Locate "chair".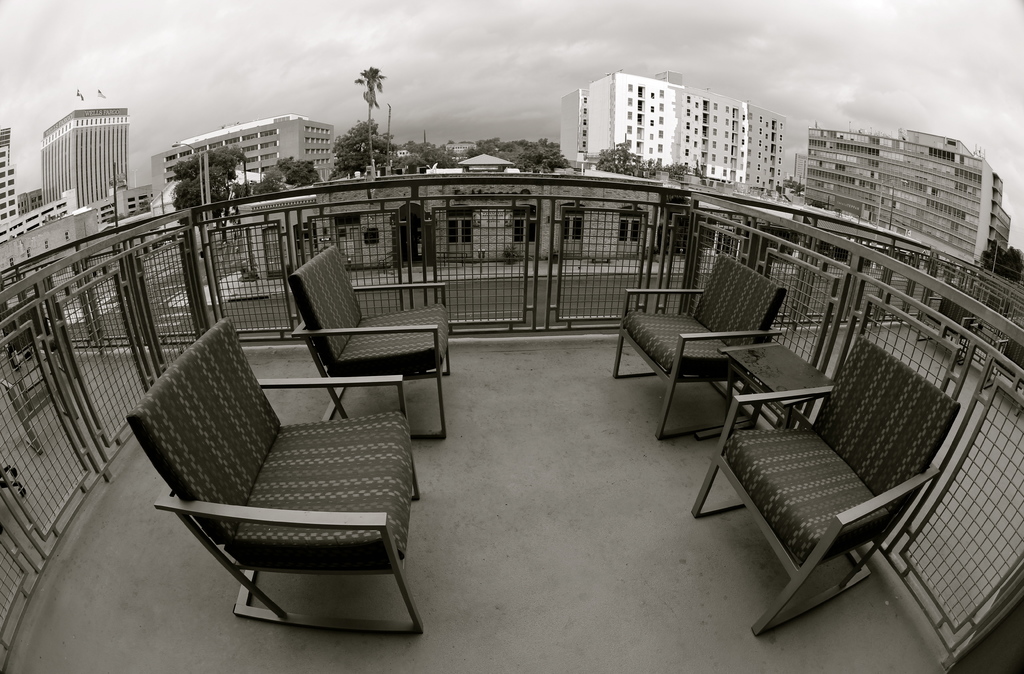
Bounding box: 611:252:787:445.
